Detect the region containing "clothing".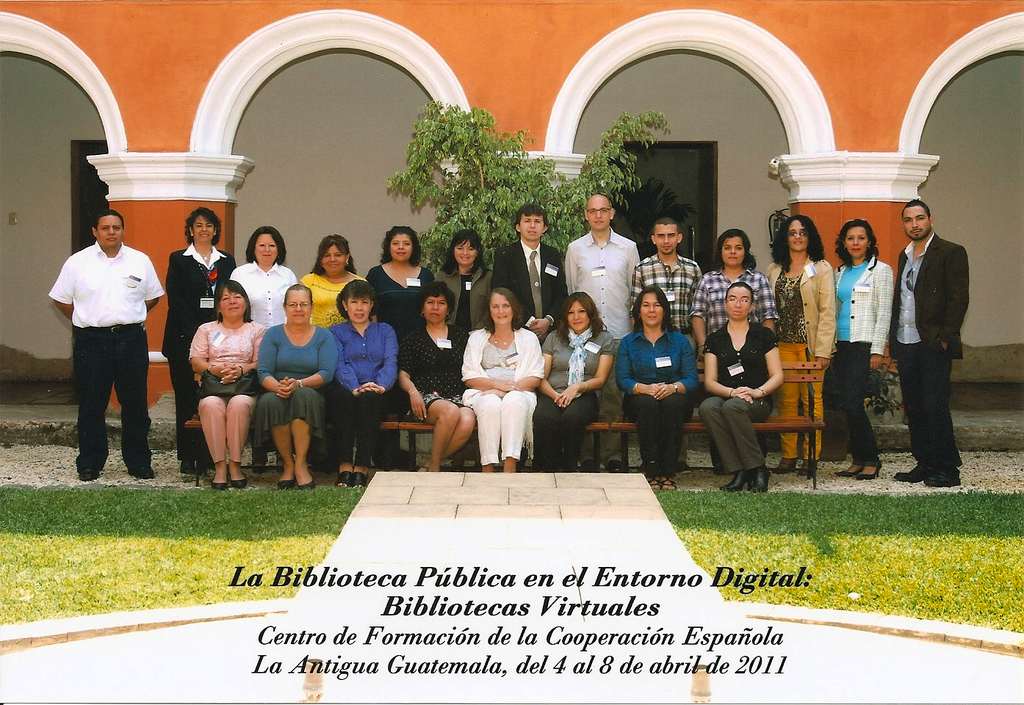
{"x1": 625, "y1": 250, "x2": 702, "y2": 465}.
